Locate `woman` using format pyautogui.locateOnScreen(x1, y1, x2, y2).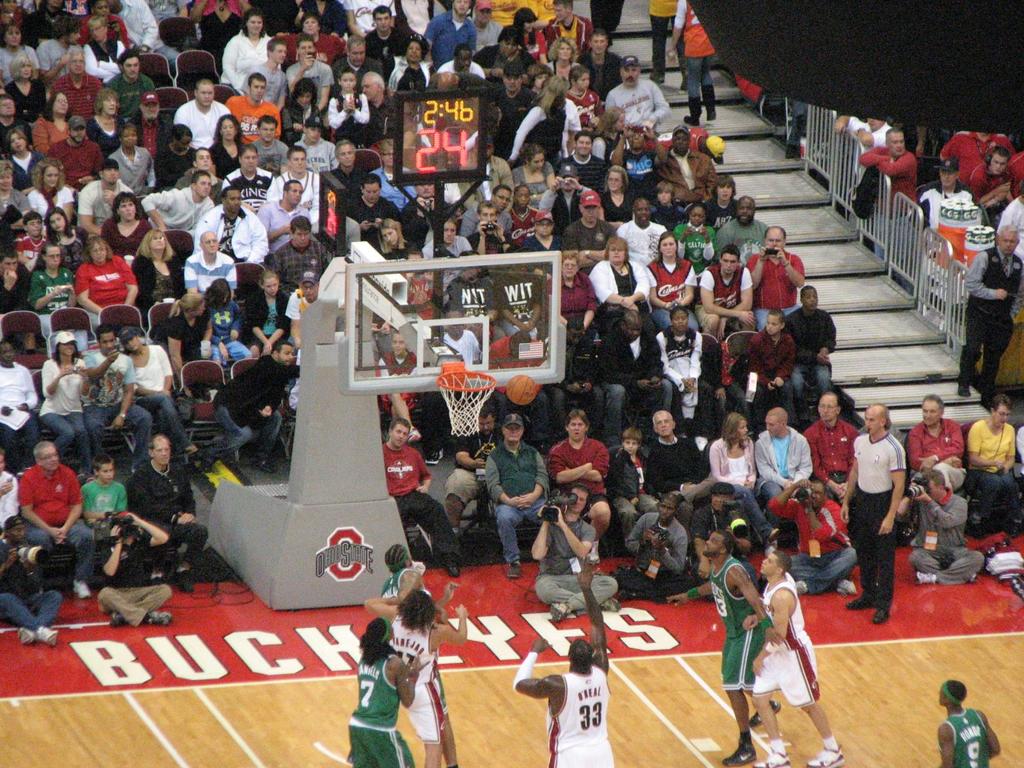
pyautogui.locateOnScreen(515, 8, 547, 63).
